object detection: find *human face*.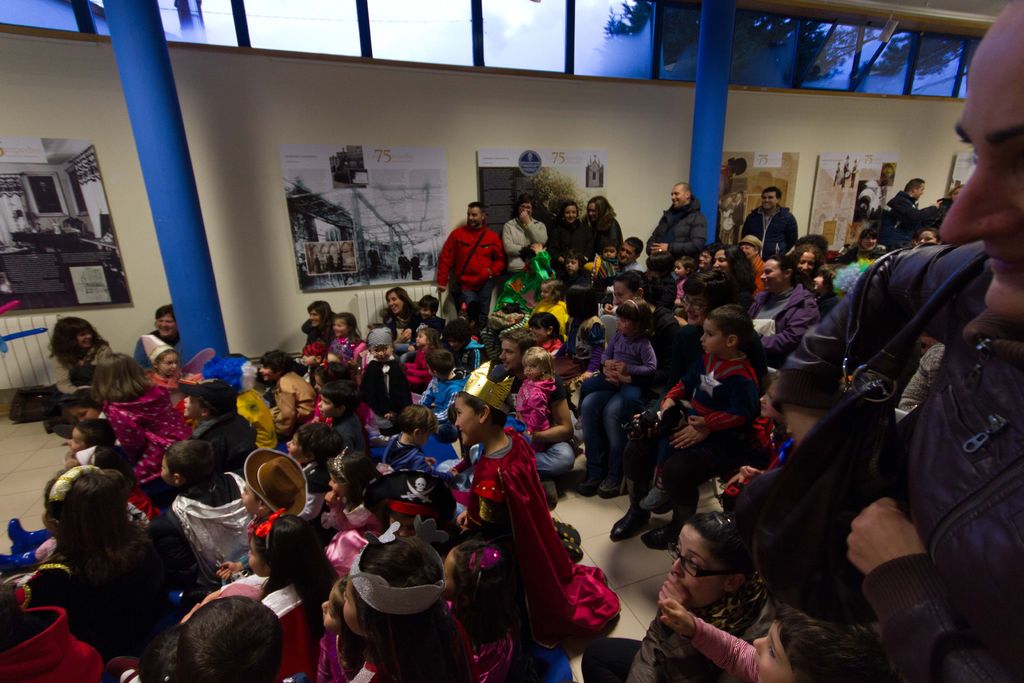
select_region(916, 227, 938, 243).
